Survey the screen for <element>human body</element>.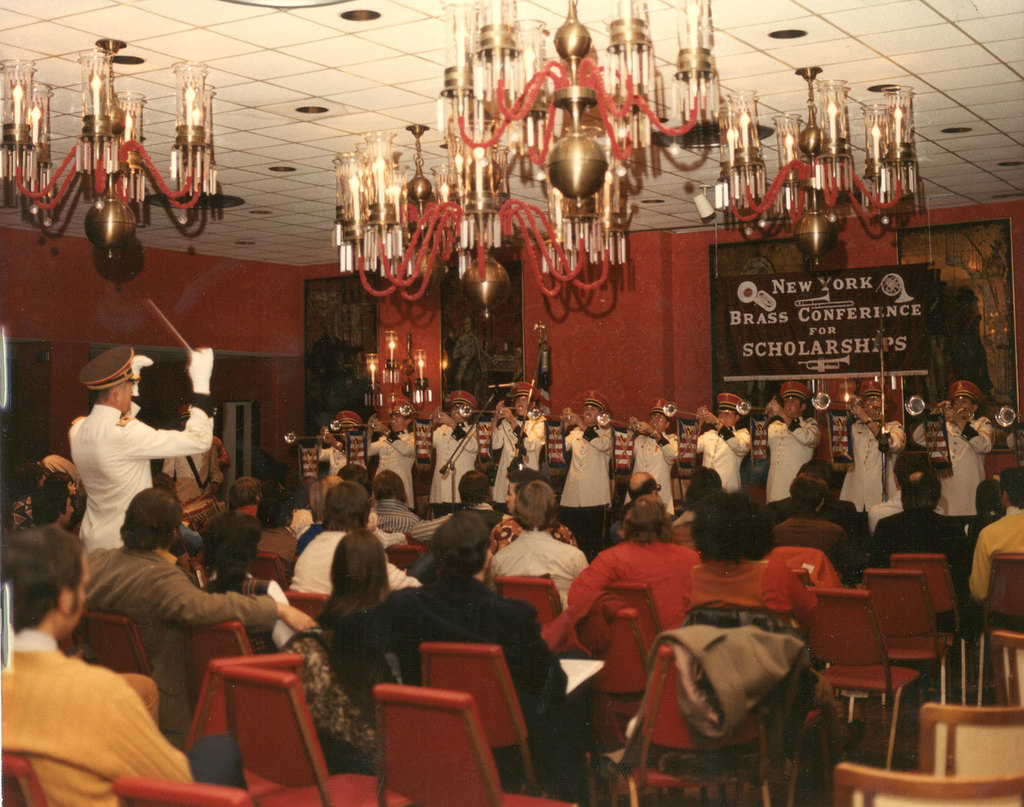
Survey found: [x1=44, y1=334, x2=211, y2=573].
